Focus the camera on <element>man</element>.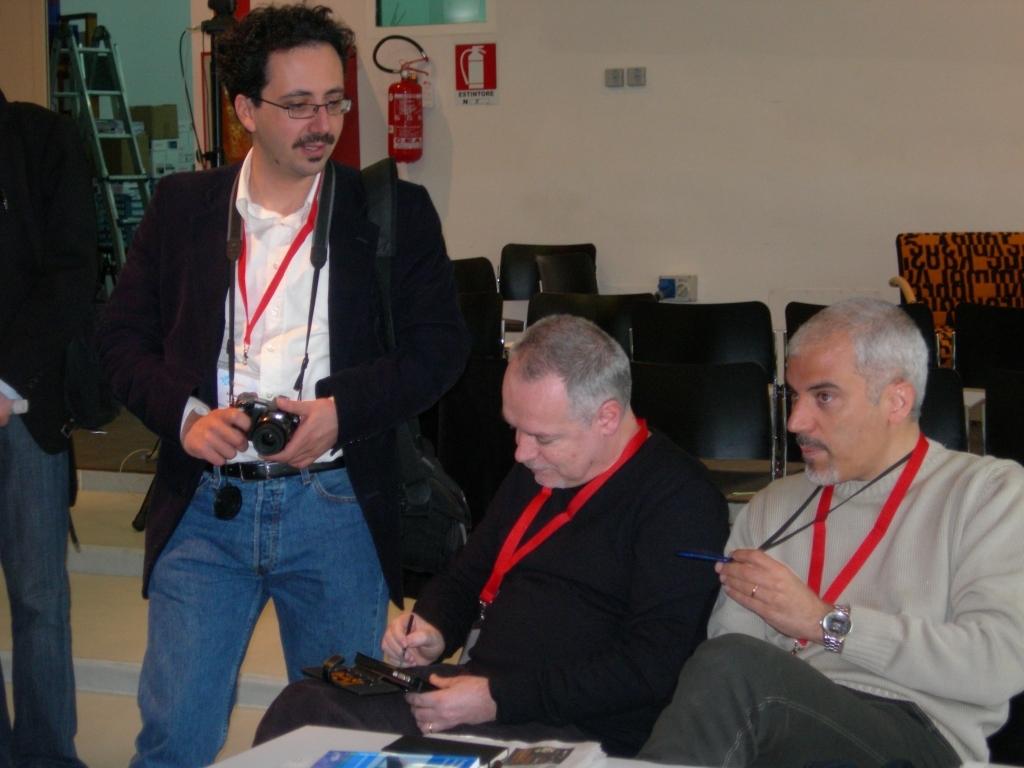
Focus region: bbox=[701, 296, 1015, 755].
